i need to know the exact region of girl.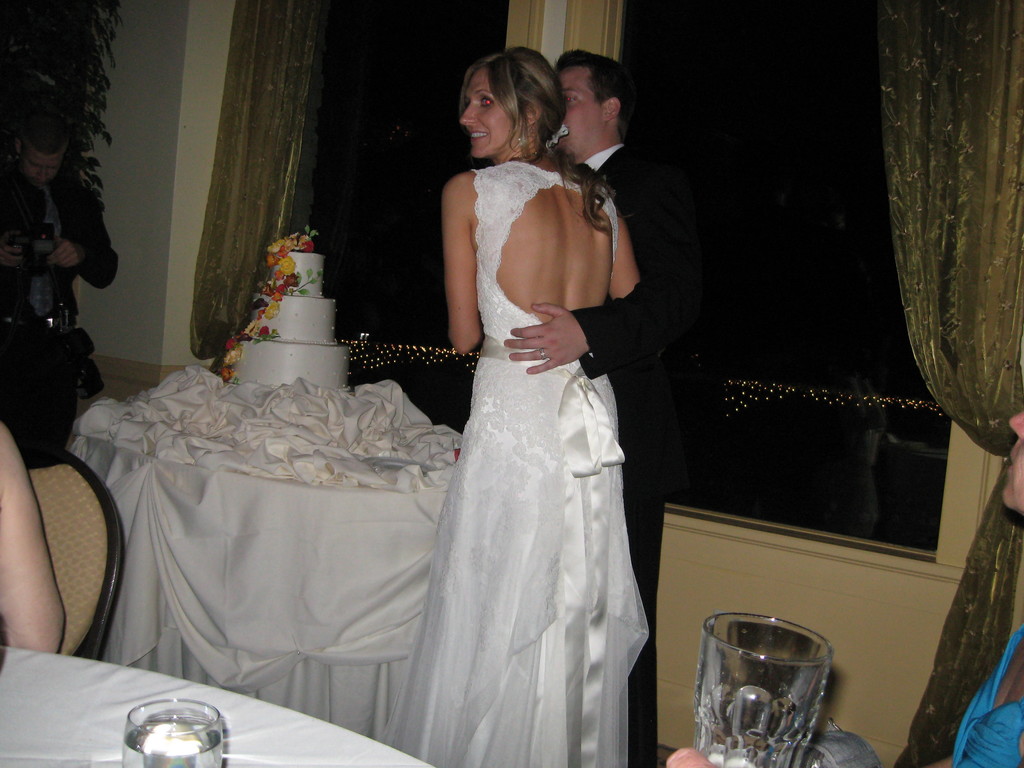
Region: 391, 44, 638, 762.
